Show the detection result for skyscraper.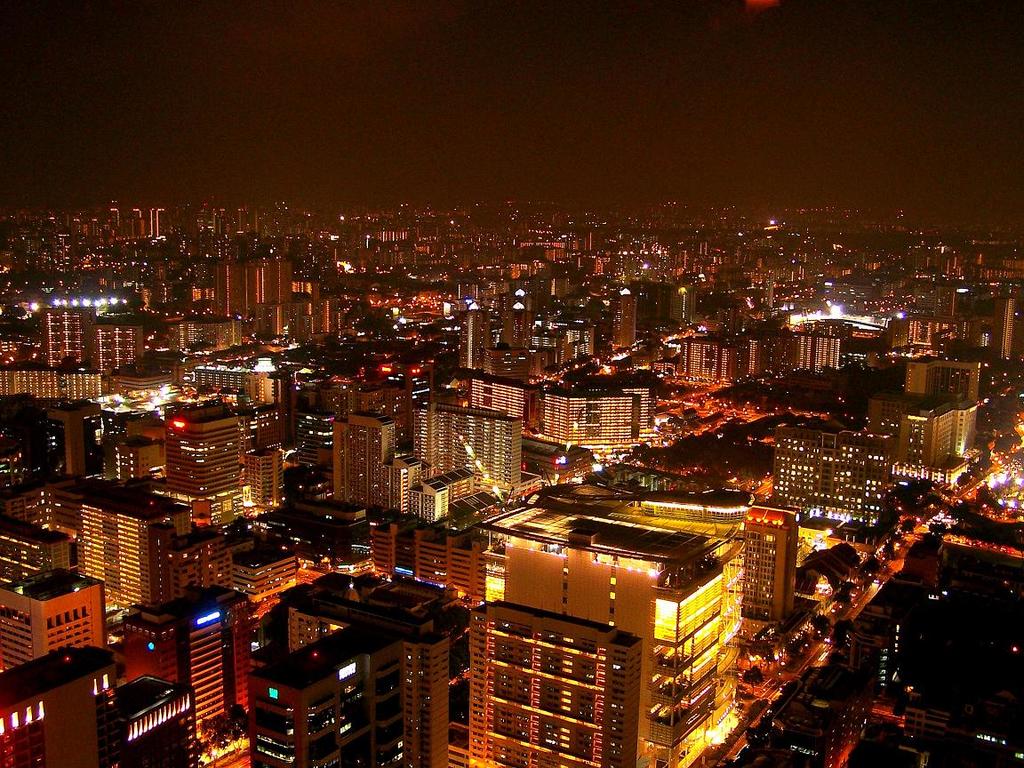
133 205 146 243.
